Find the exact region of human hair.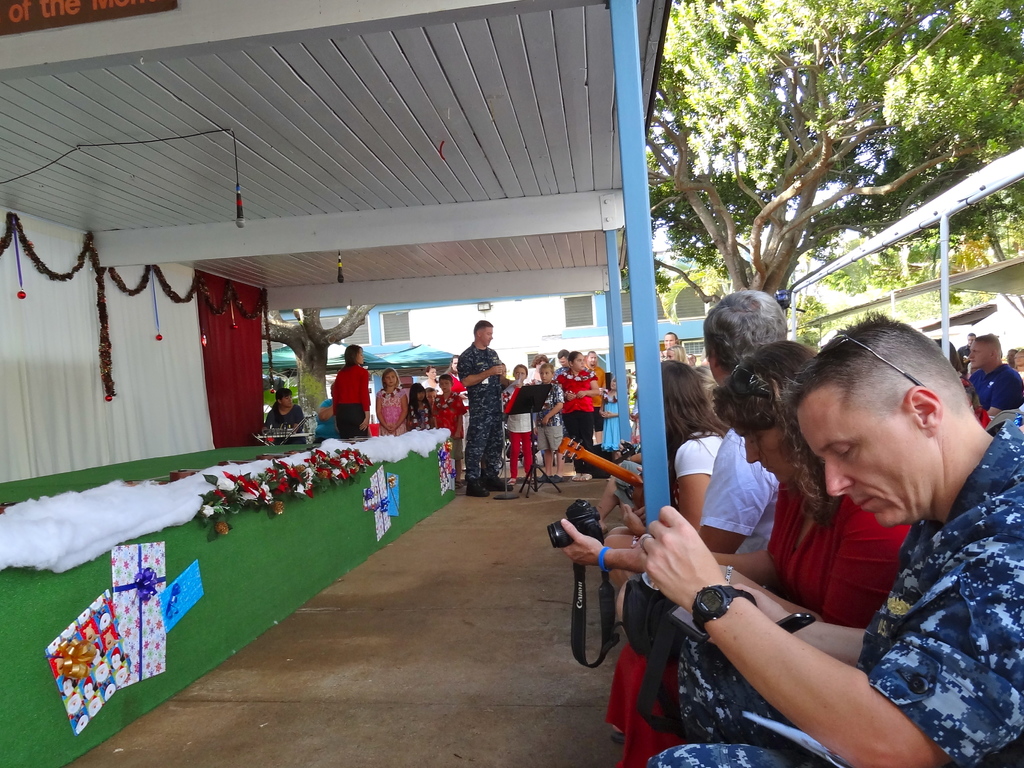
Exact region: 408/382/434/423.
